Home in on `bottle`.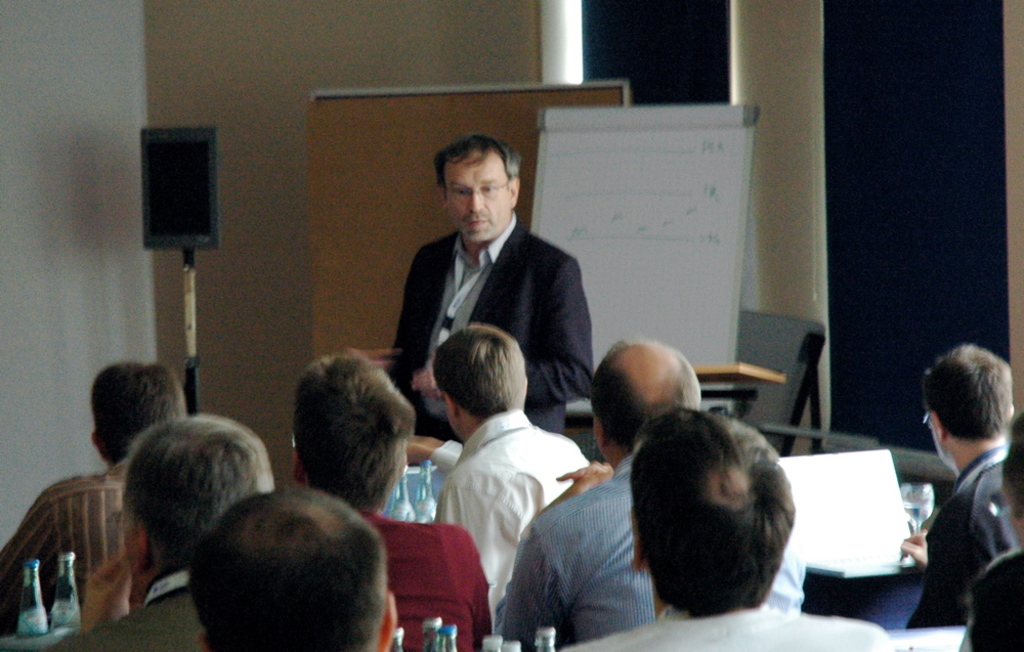
Homed in at 386/470/415/523.
